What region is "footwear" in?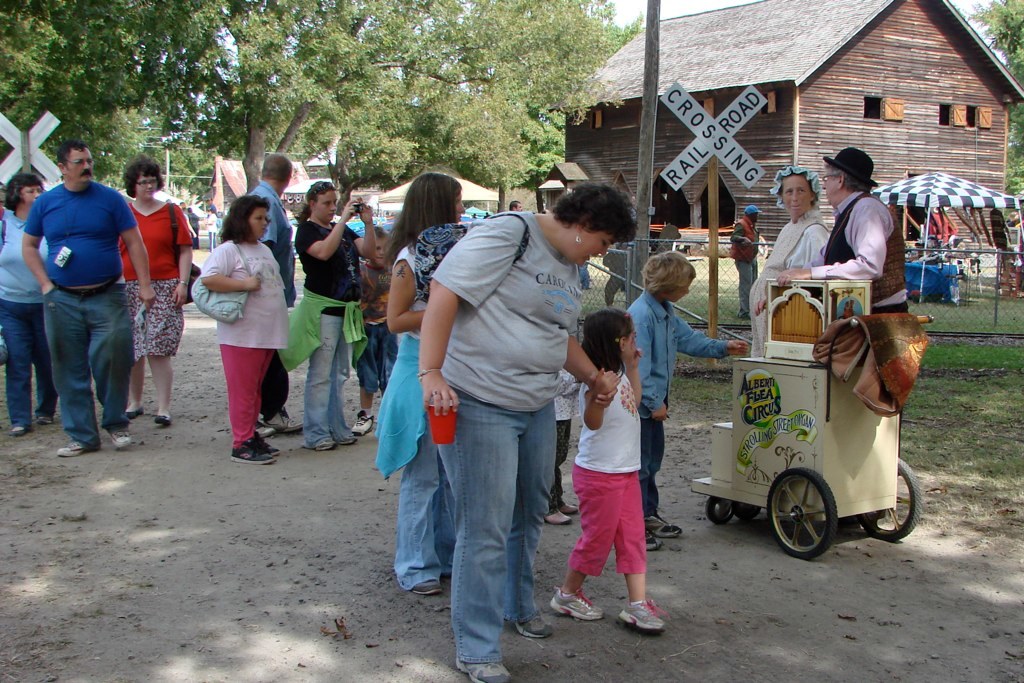
{"x1": 351, "y1": 411, "x2": 374, "y2": 434}.
